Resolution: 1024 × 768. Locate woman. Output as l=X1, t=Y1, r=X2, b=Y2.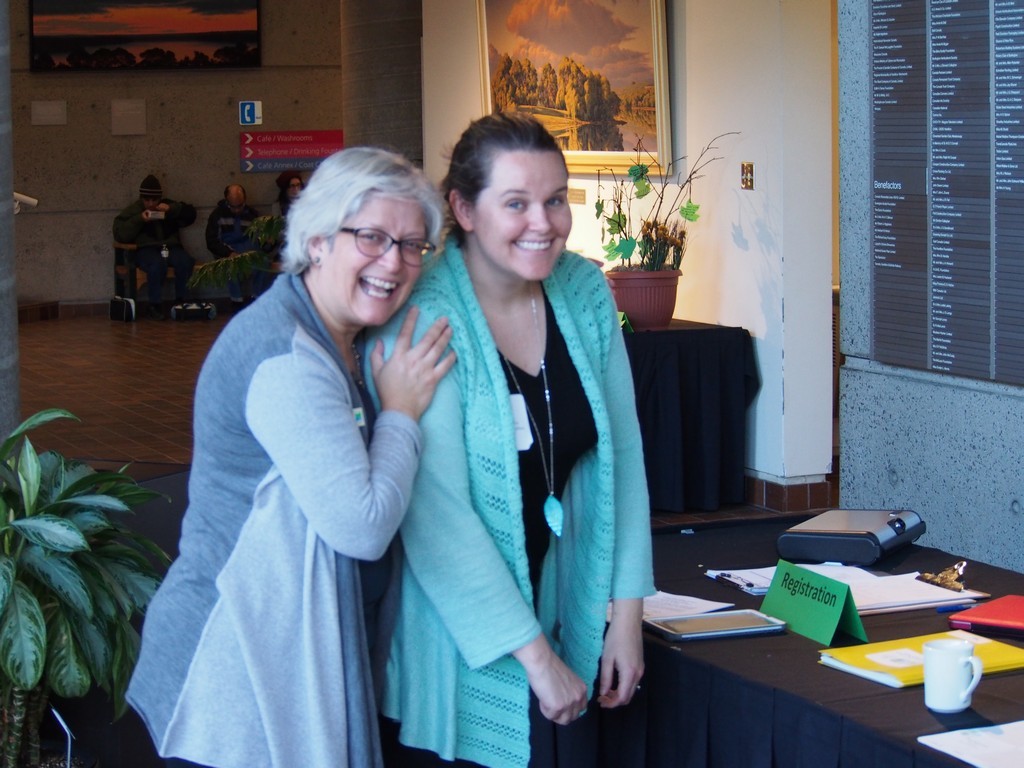
l=368, t=112, r=657, b=751.
